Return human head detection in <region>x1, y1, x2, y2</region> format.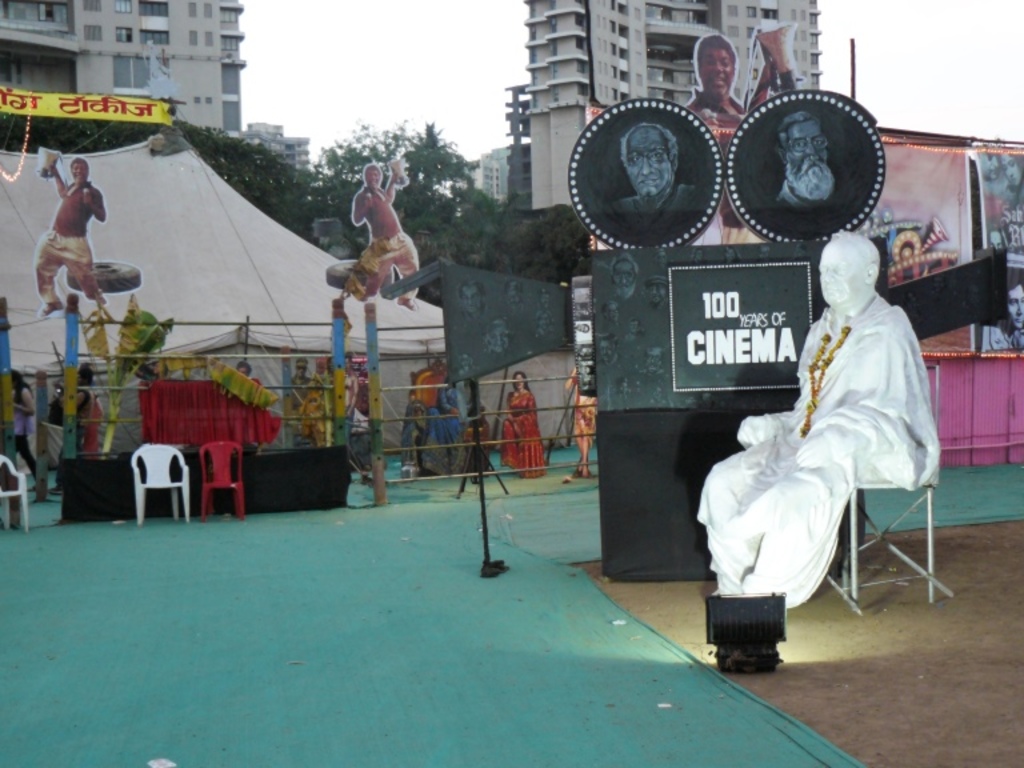
<region>611, 257, 644, 300</region>.
